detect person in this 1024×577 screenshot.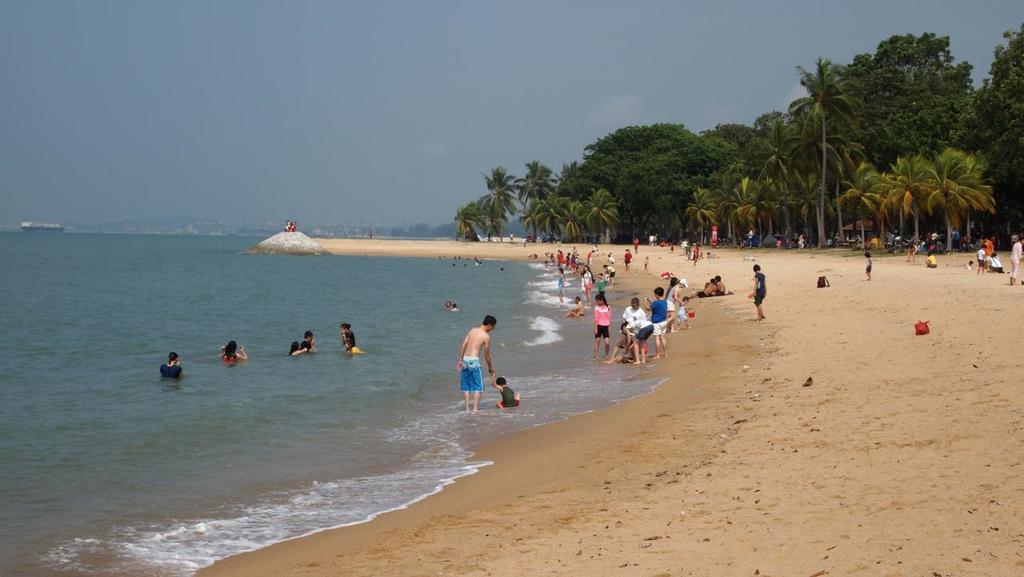
Detection: bbox=[452, 307, 502, 412].
